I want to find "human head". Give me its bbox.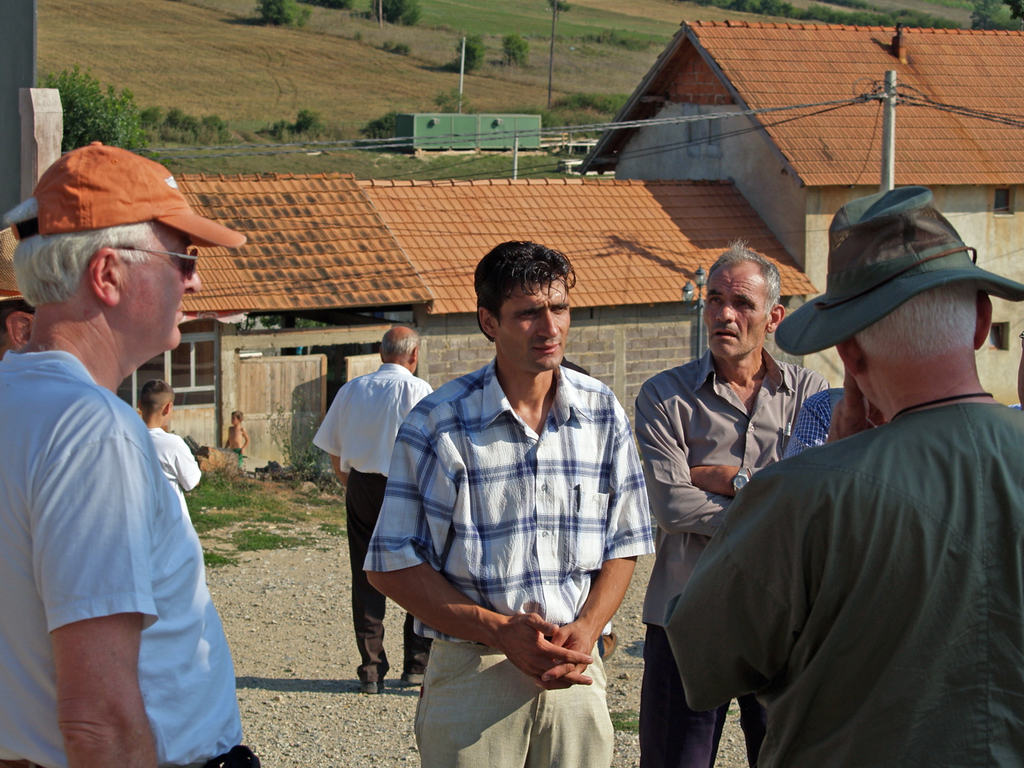
l=15, t=145, r=245, b=349.
